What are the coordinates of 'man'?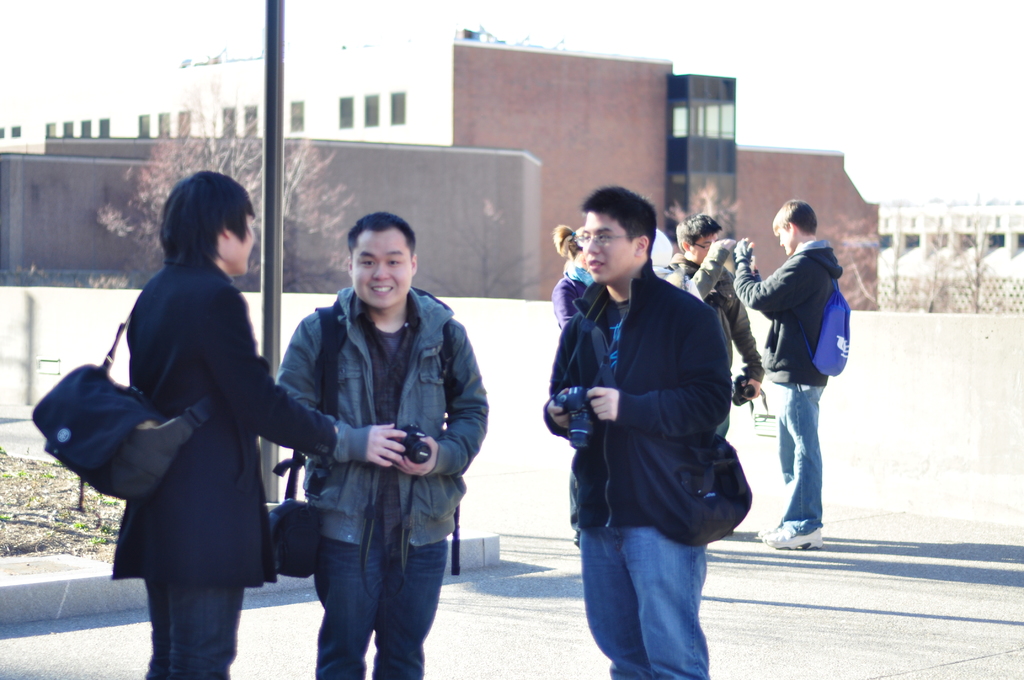
(728, 197, 842, 555).
